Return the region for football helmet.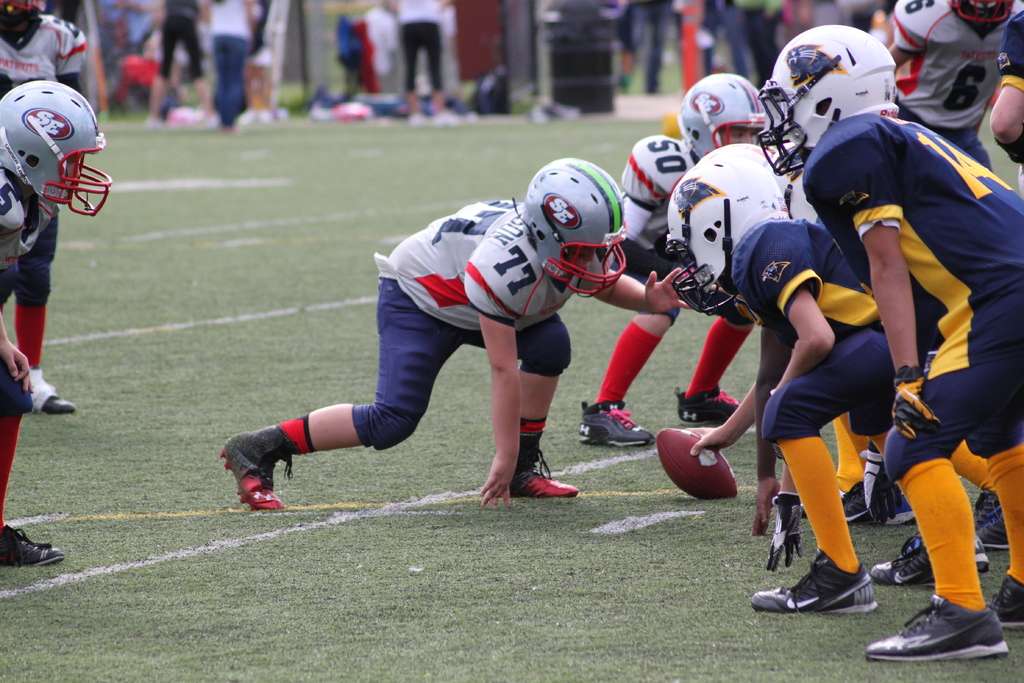
pyautogui.locateOnScreen(758, 26, 906, 176).
